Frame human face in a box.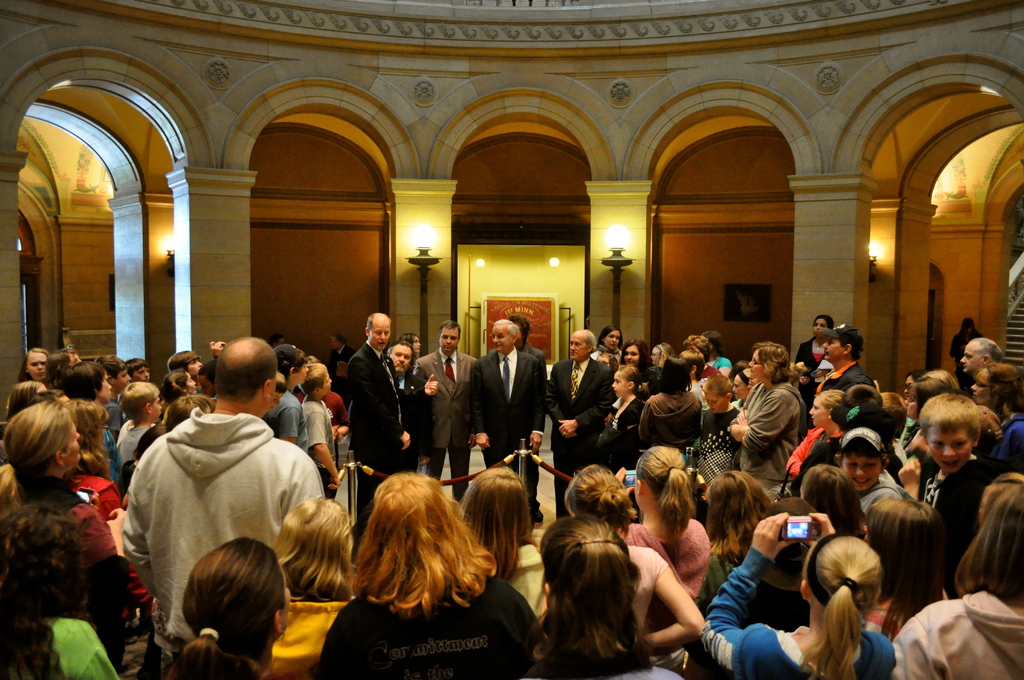
x1=596 y1=356 x2=611 y2=366.
